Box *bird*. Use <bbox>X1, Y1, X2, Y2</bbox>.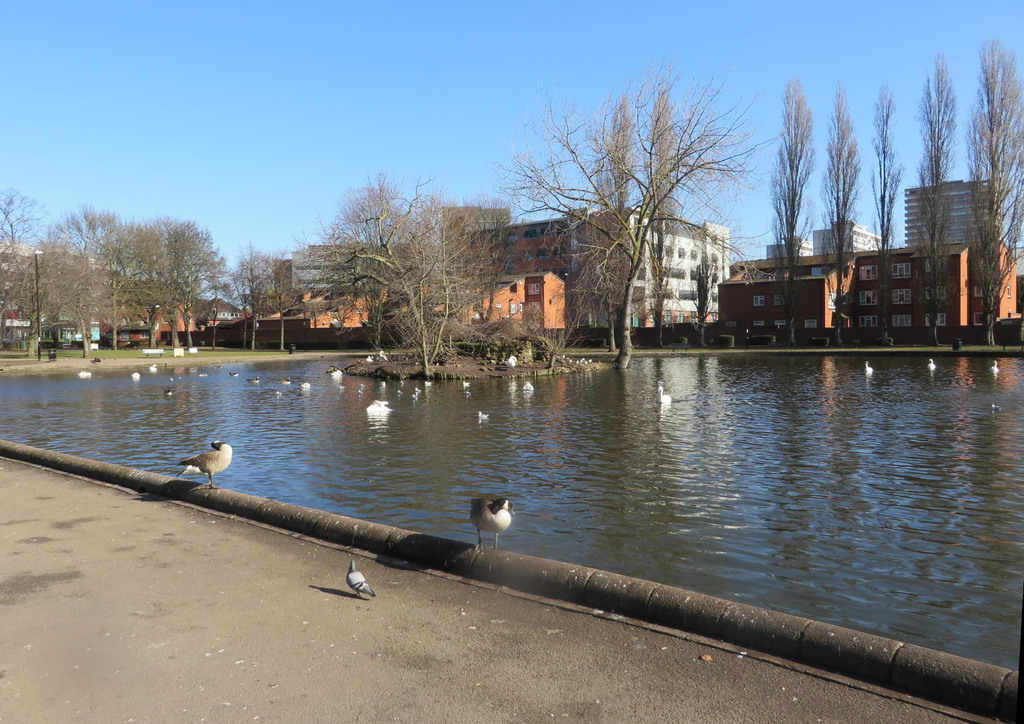
<bbox>926, 359, 939, 369</bbox>.
